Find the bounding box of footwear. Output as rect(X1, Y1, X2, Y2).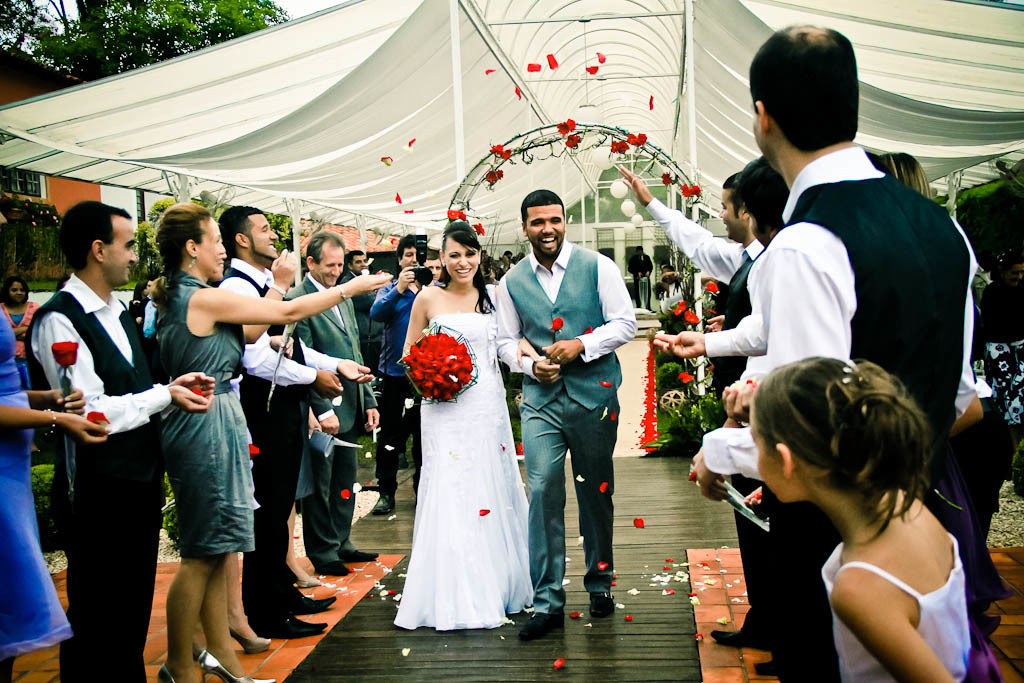
rect(193, 650, 273, 681).
